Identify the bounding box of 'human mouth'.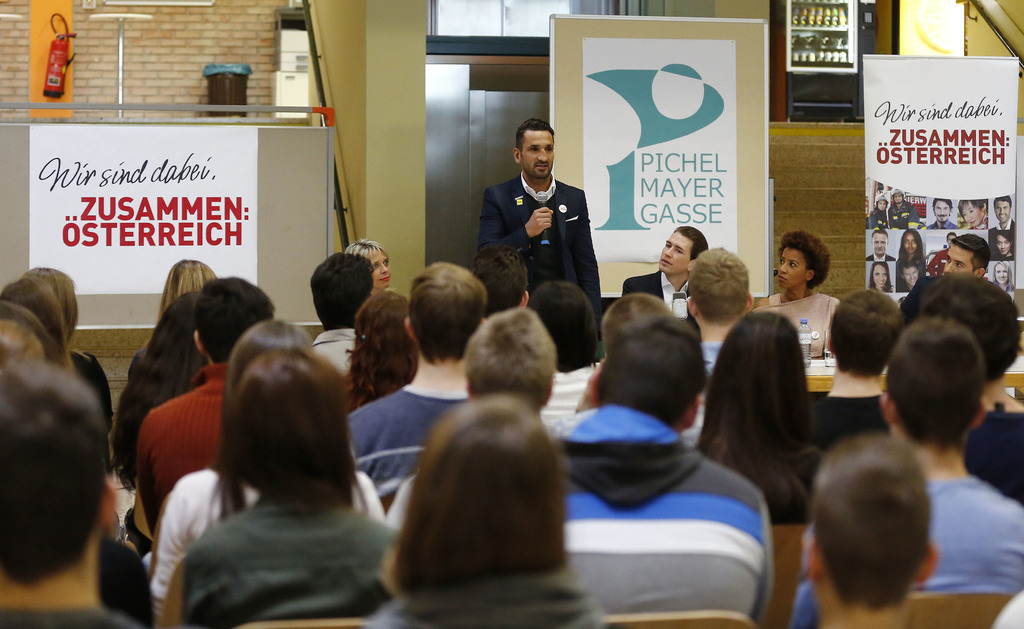
[780,276,789,280].
